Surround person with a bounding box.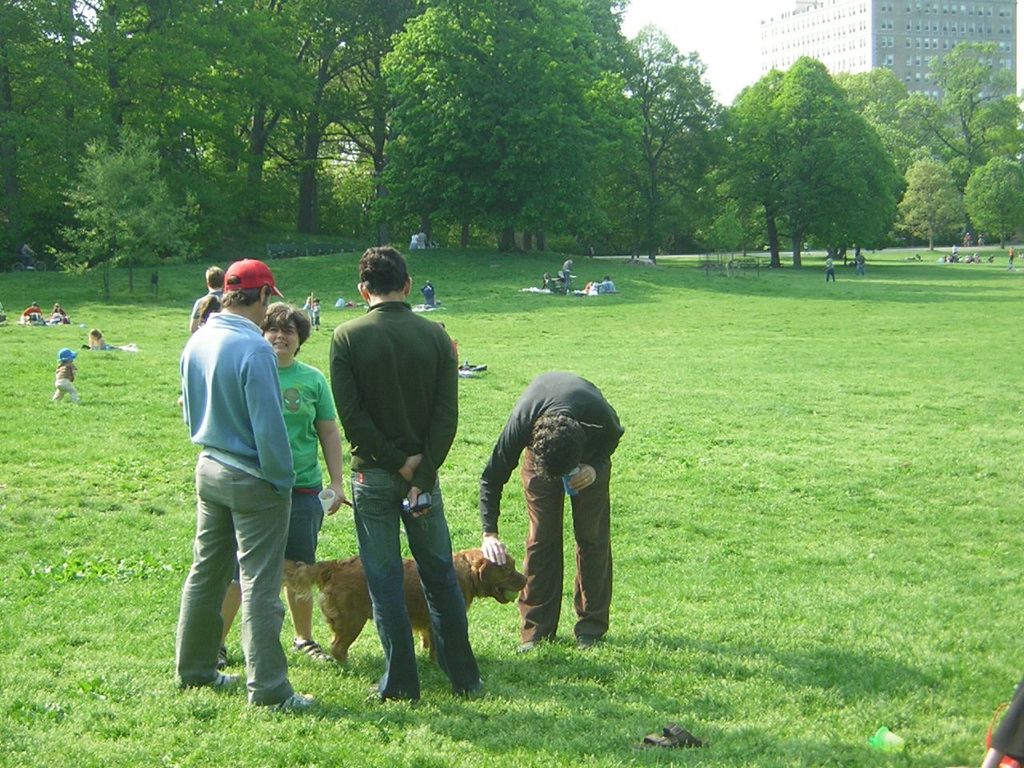
Rect(590, 246, 593, 258).
